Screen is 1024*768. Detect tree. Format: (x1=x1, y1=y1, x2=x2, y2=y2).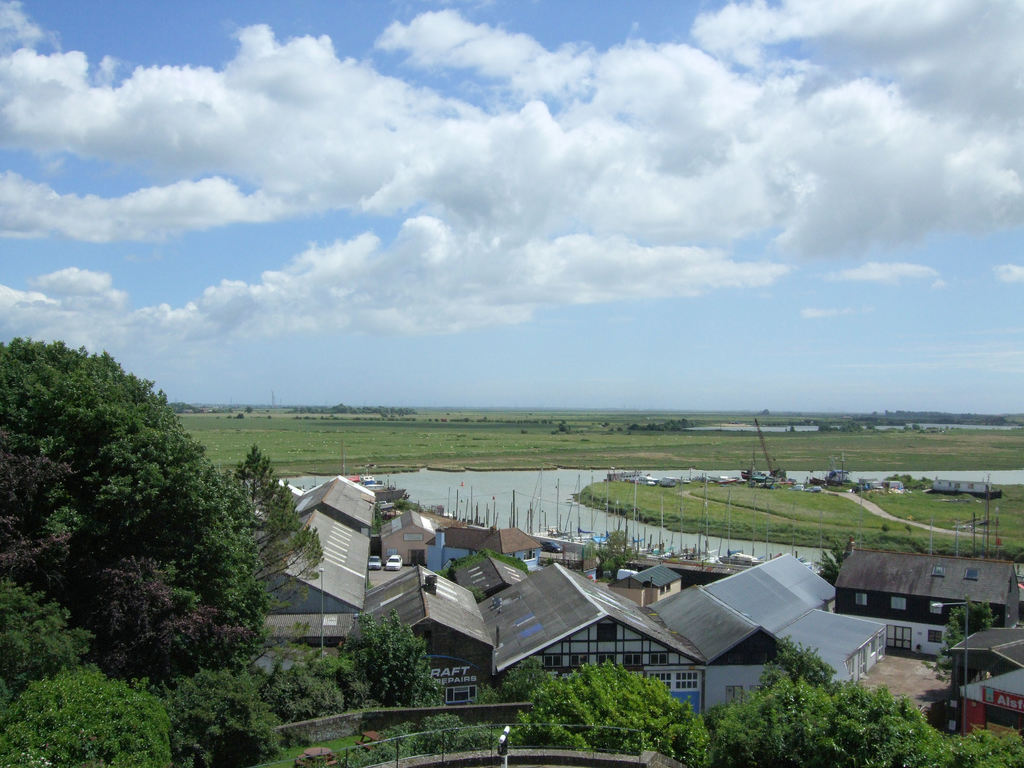
(x1=164, y1=668, x2=288, y2=767).
